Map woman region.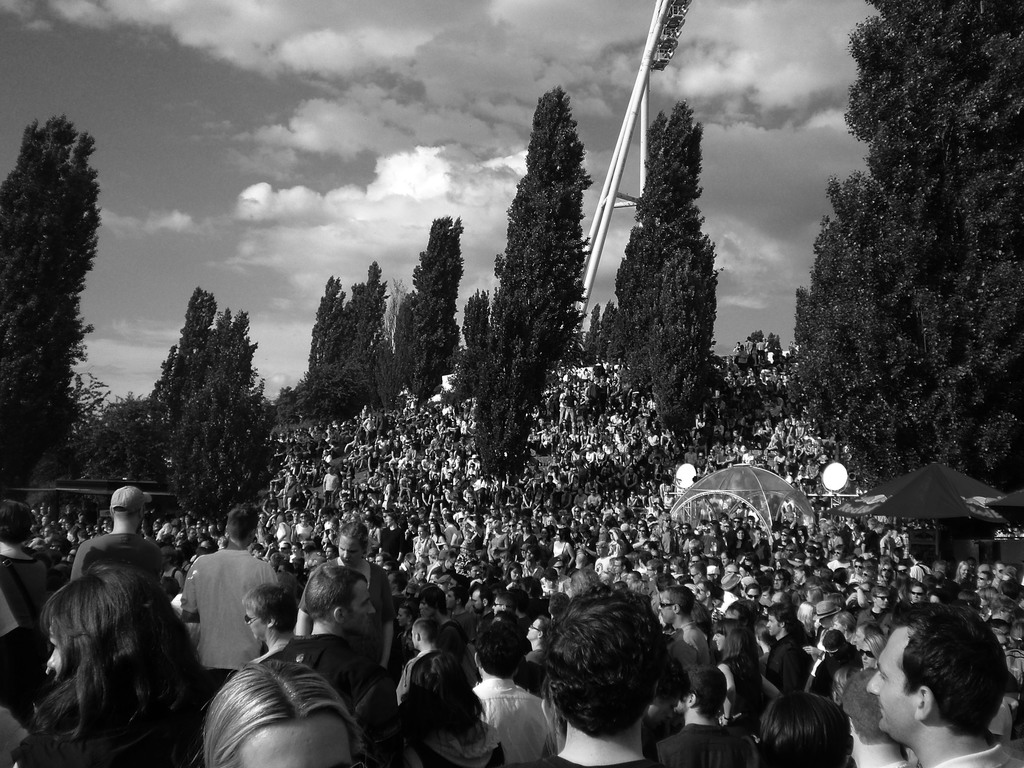
Mapped to {"left": 19, "top": 571, "right": 236, "bottom": 765}.
